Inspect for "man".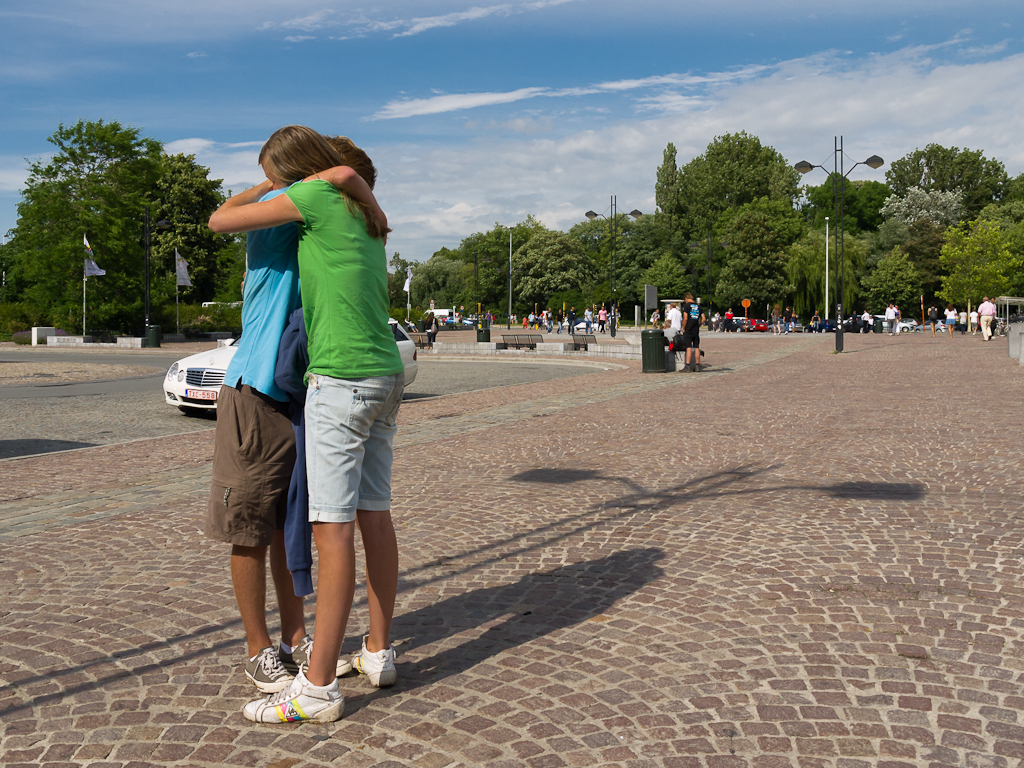
Inspection: BBox(882, 306, 896, 333).
